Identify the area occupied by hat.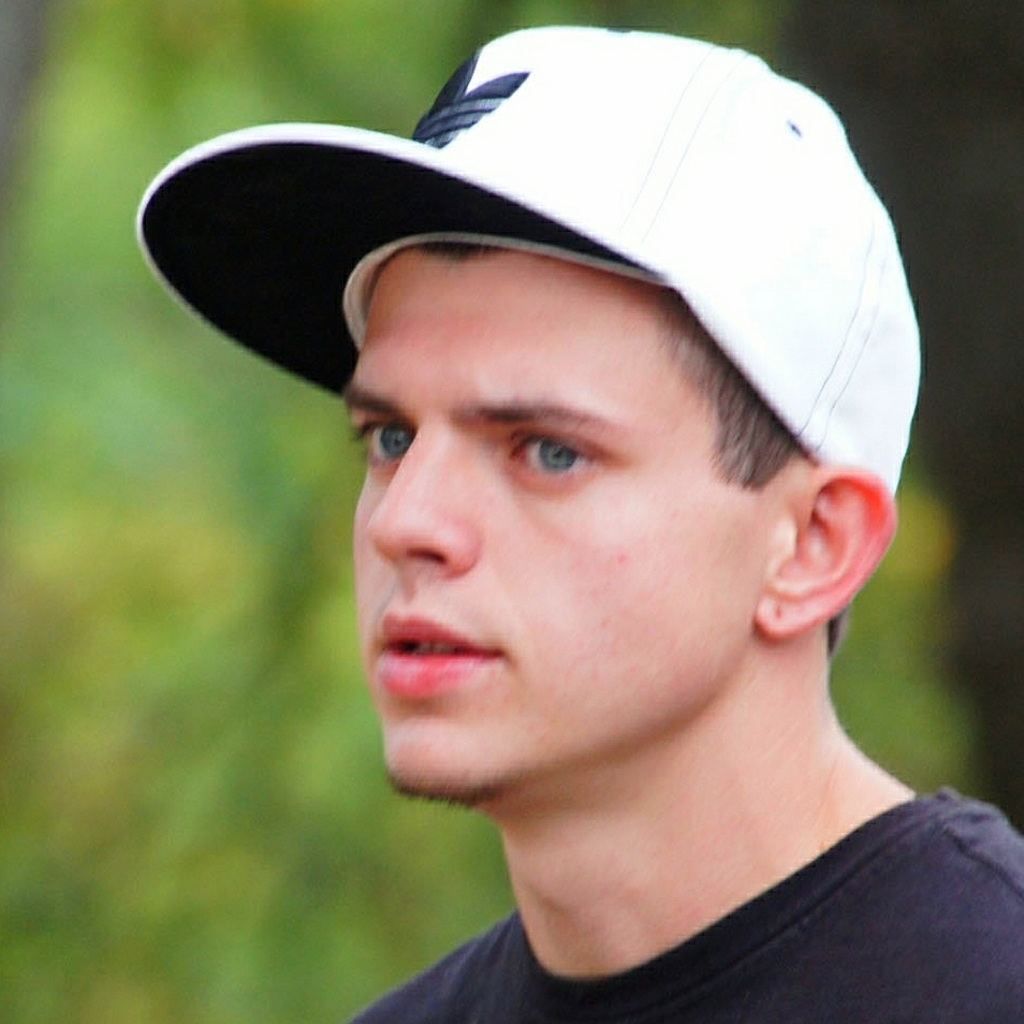
Area: box=[136, 21, 921, 504].
